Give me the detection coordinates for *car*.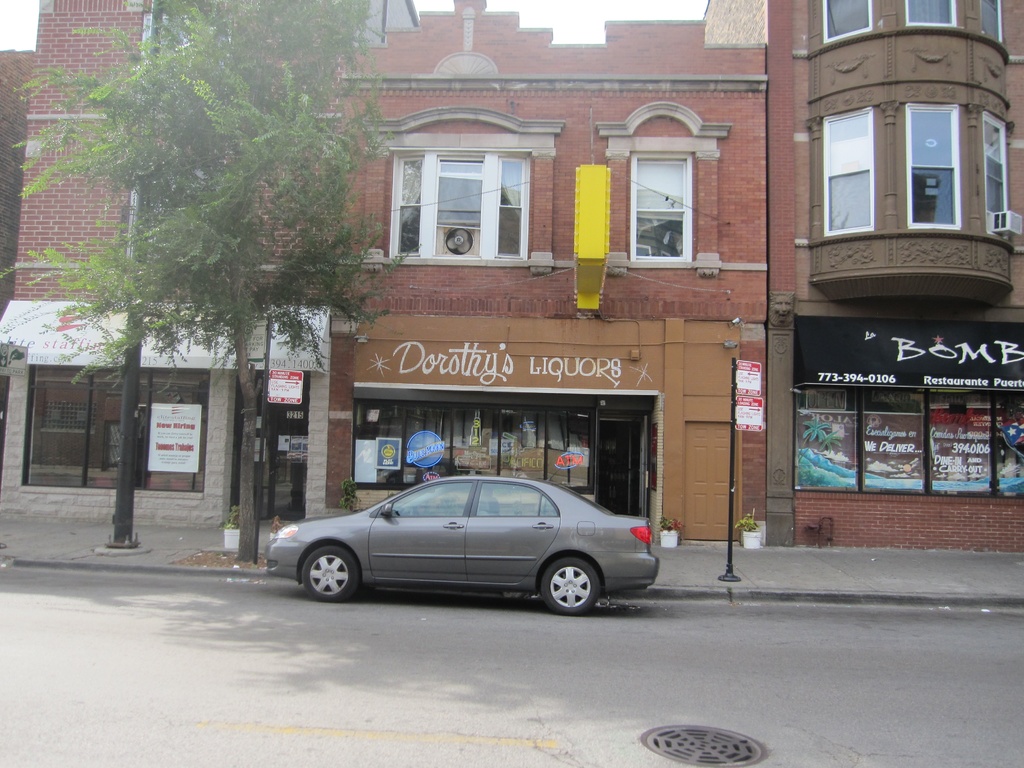
266,477,655,609.
